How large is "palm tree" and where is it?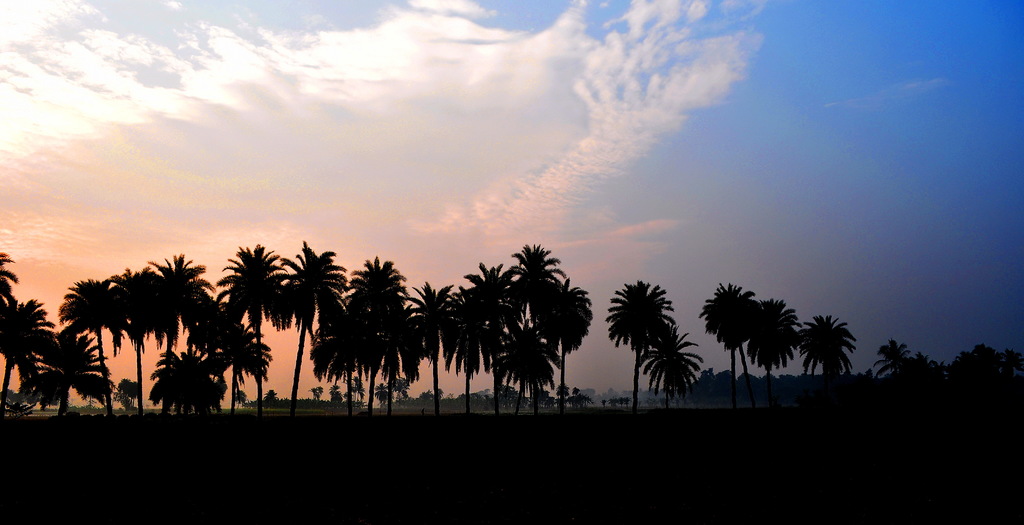
Bounding box: 276 244 343 386.
